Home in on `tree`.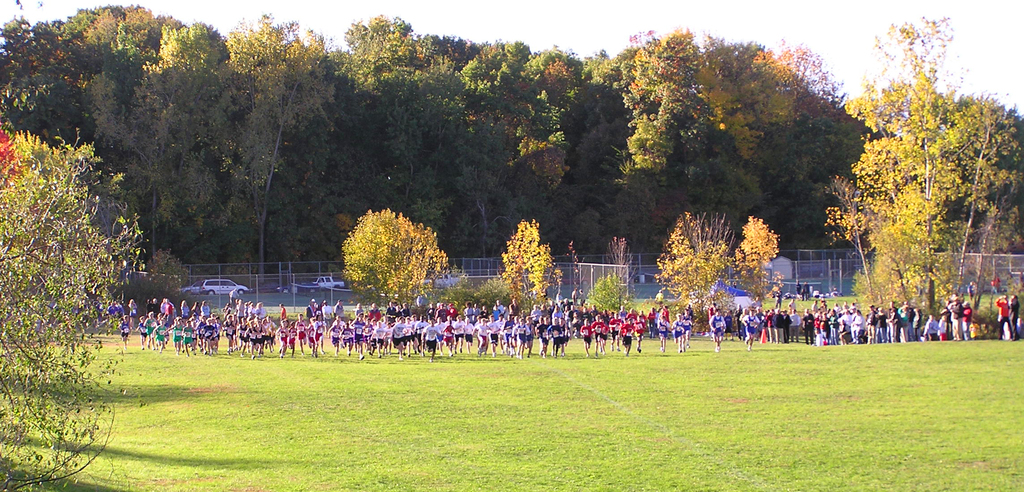
Homed in at bbox=(330, 193, 444, 297).
